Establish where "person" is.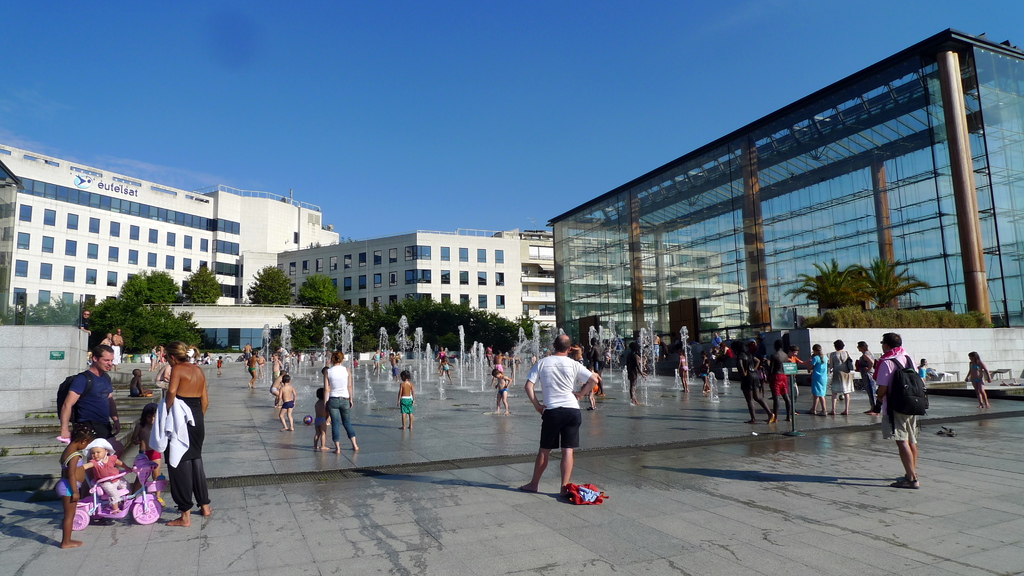
Established at 491/371/512/416.
